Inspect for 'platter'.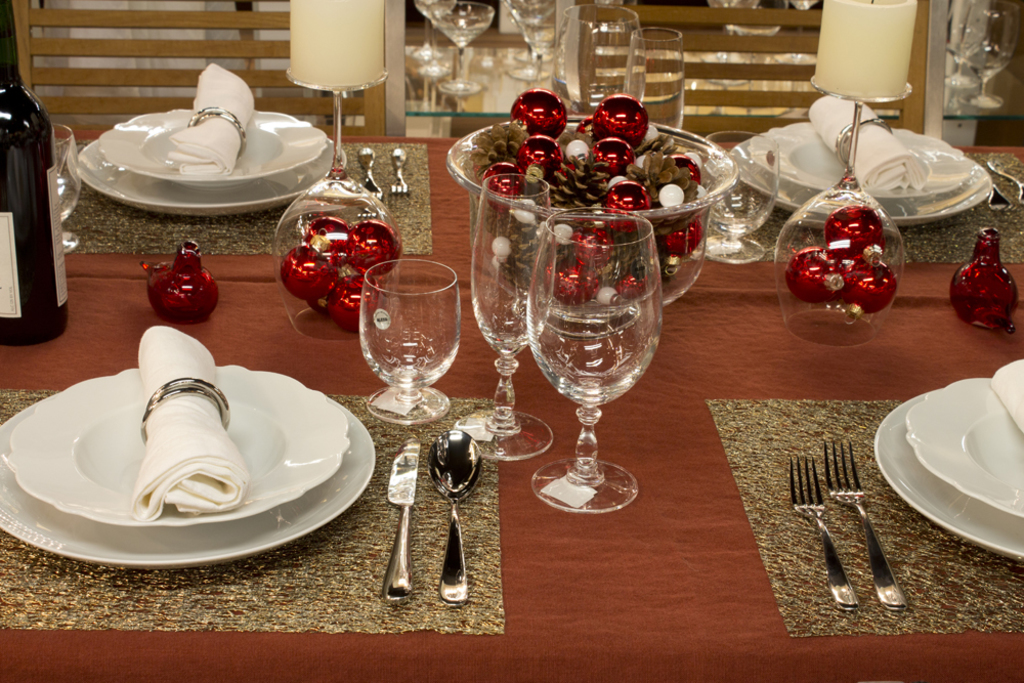
Inspection: bbox(9, 368, 353, 528).
